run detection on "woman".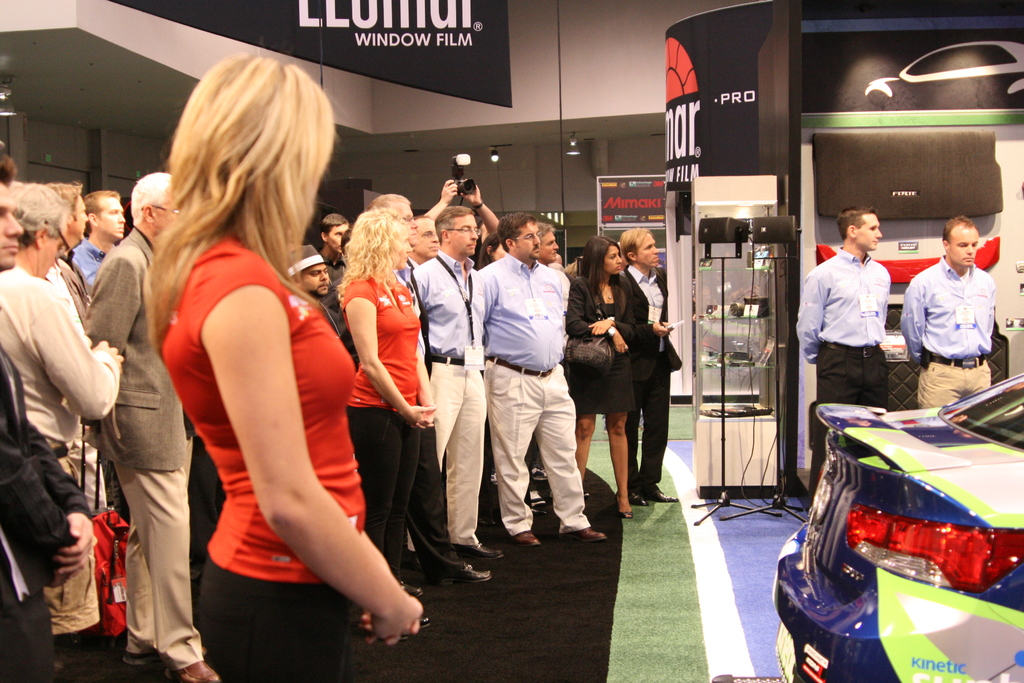
Result: [474,235,508,268].
